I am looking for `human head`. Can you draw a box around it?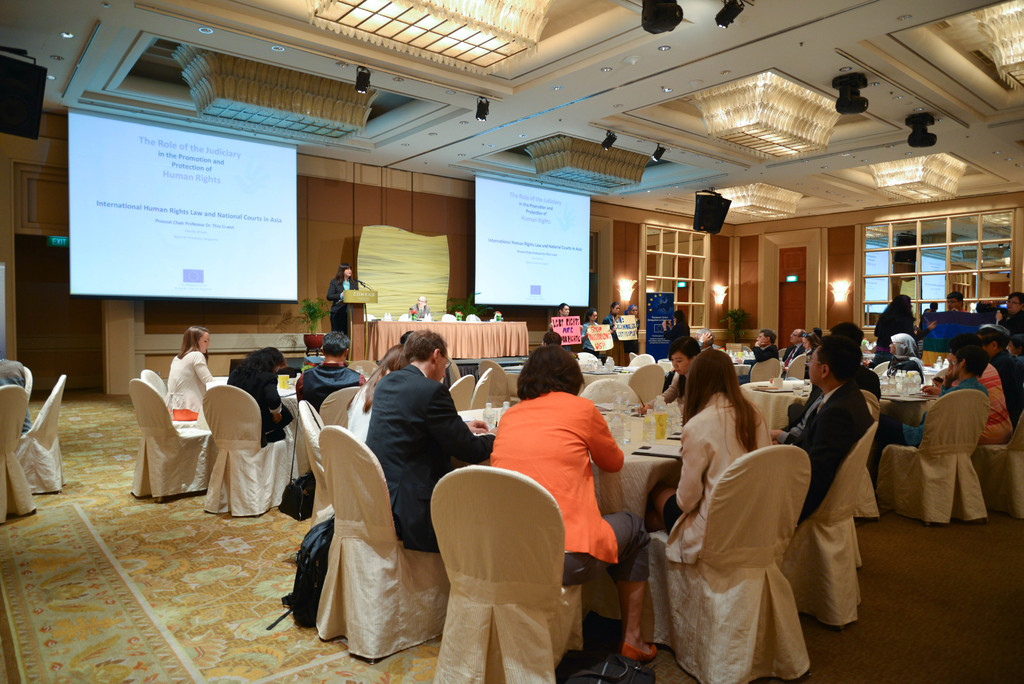
Sure, the bounding box is 755, 330, 778, 346.
